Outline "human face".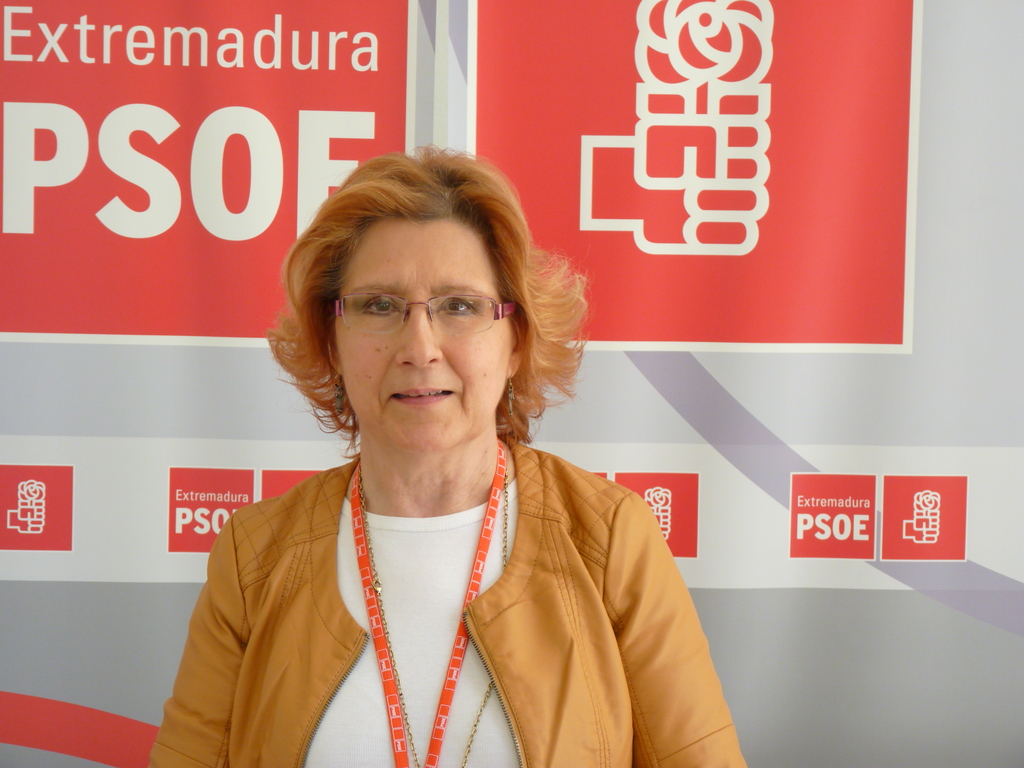
Outline: 333:219:517:456.
